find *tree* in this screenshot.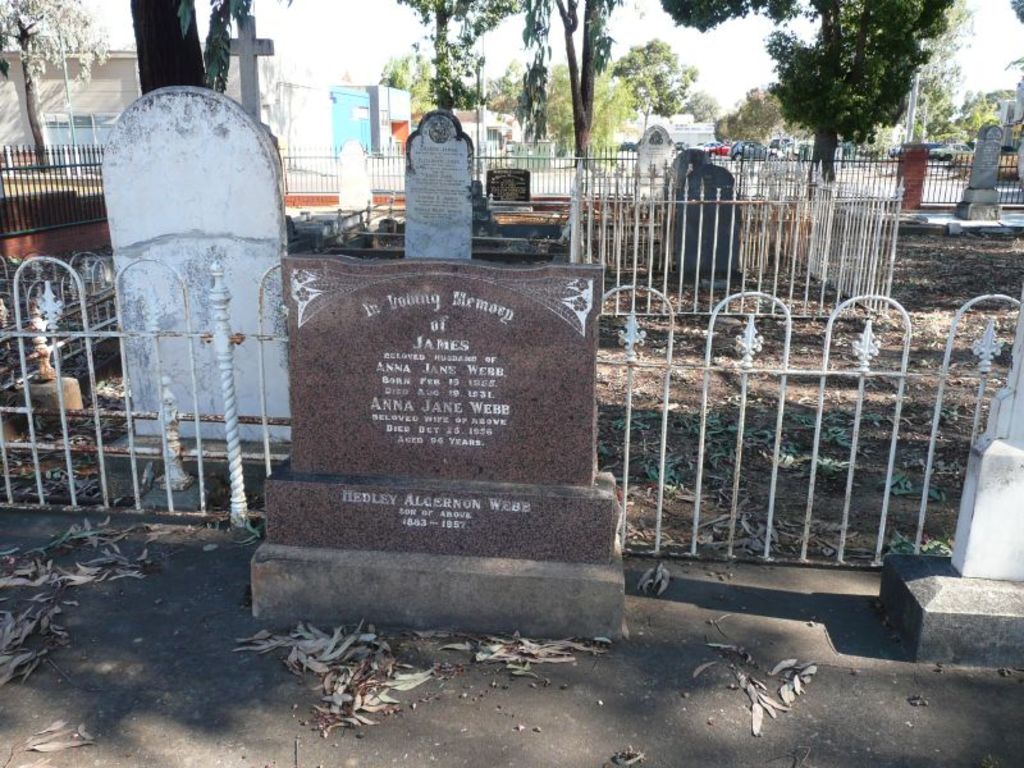
The bounding box for *tree* is bbox=[129, 0, 243, 93].
